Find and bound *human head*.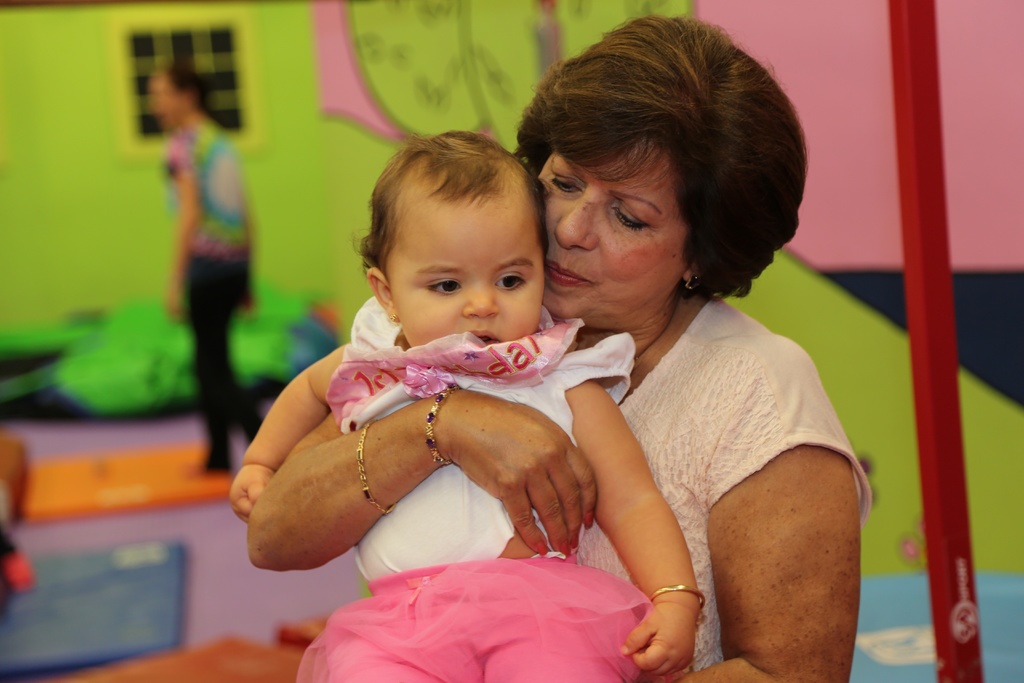
Bound: (362, 131, 545, 352).
